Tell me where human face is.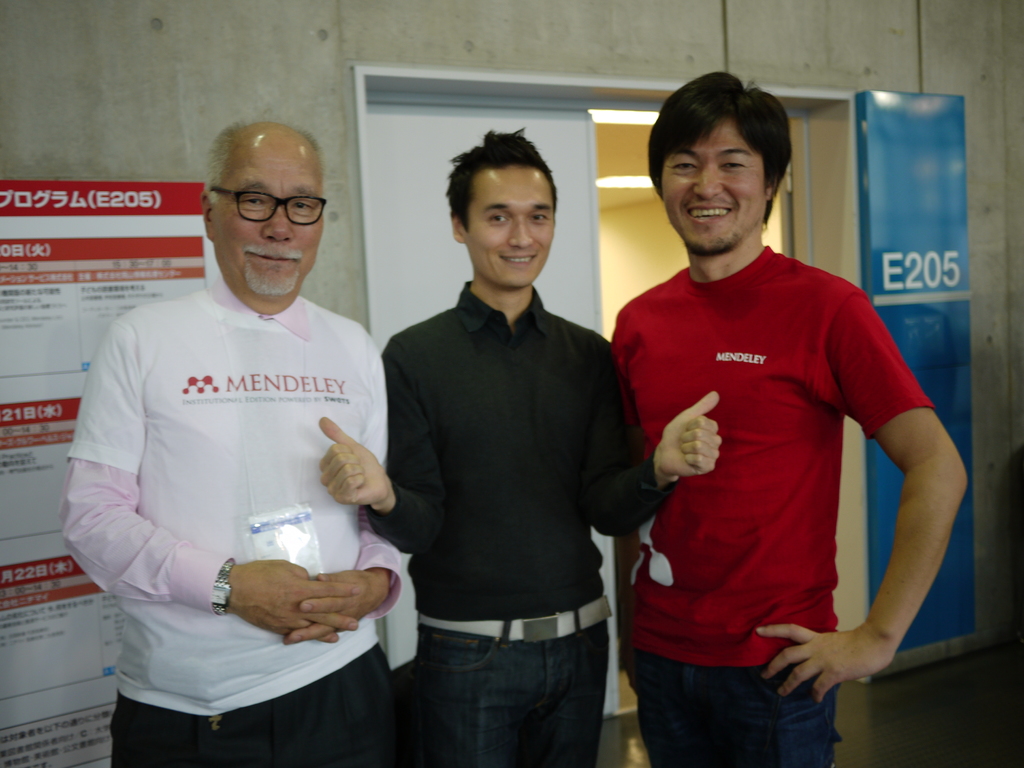
human face is at box(212, 140, 328, 292).
